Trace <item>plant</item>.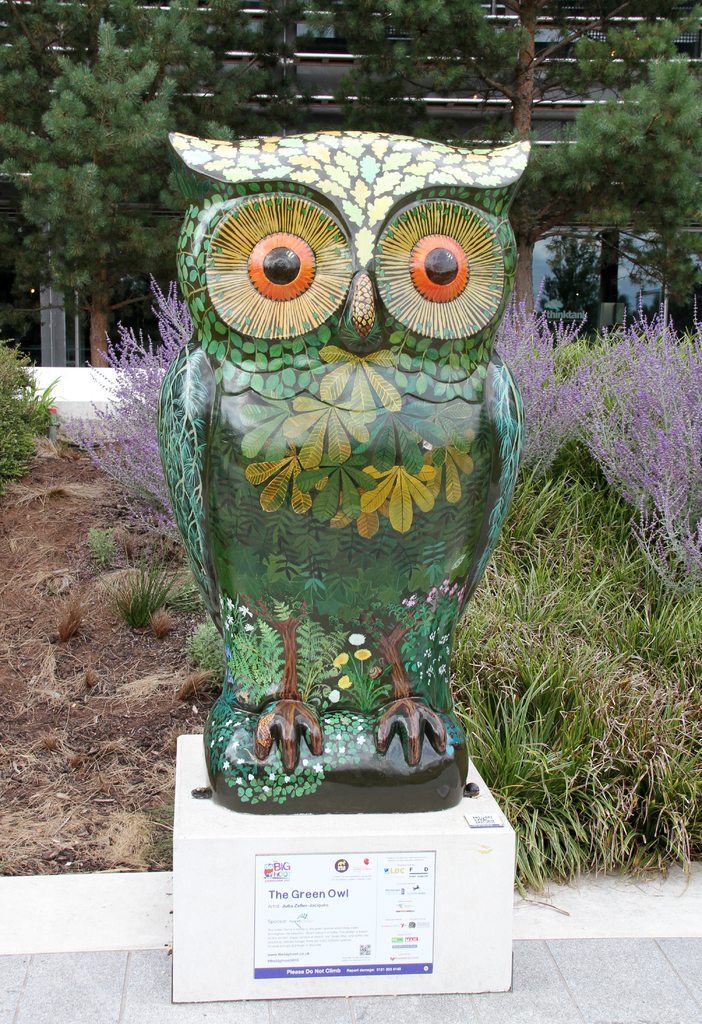
Traced to select_region(70, 748, 83, 767).
